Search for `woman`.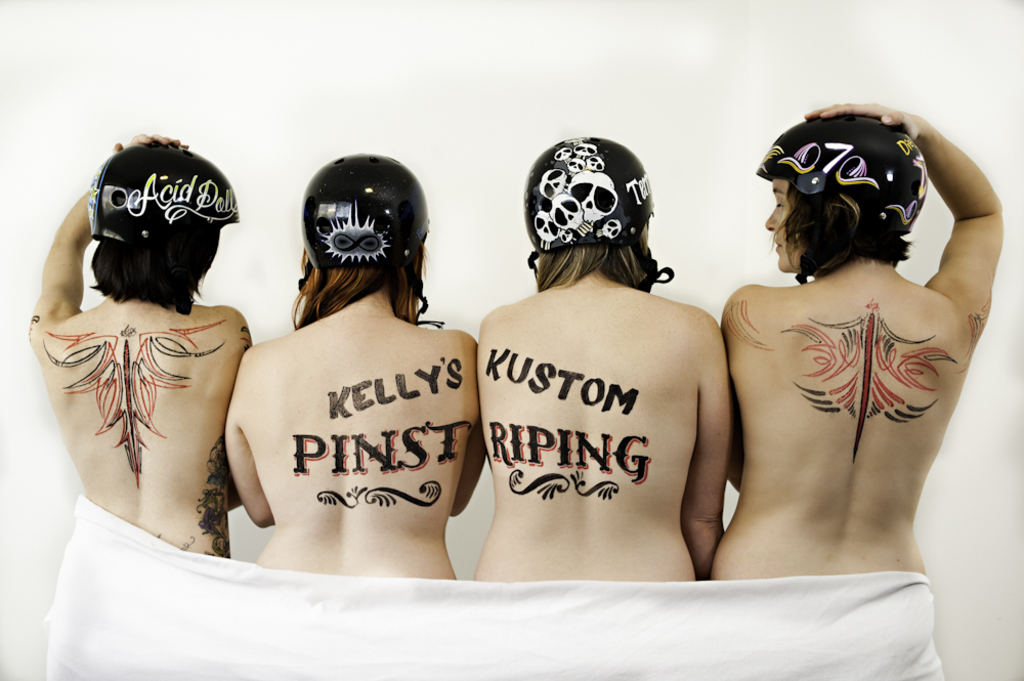
Found at [616, 70, 987, 622].
